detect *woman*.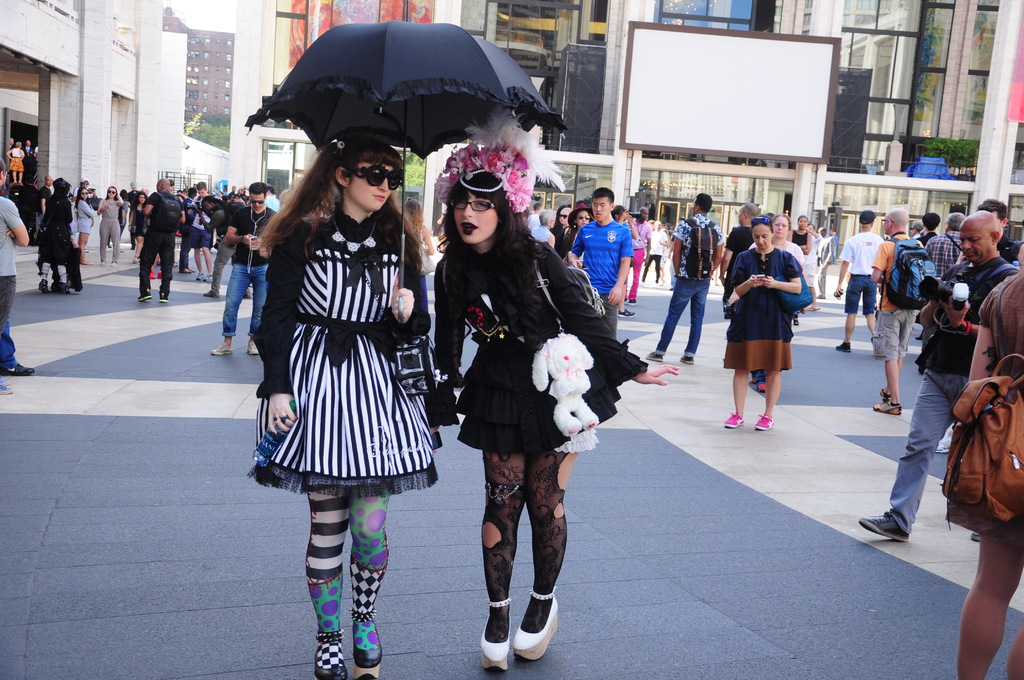
Detected at pyautogui.locateOnScreen(556, 206, 598, 261).
